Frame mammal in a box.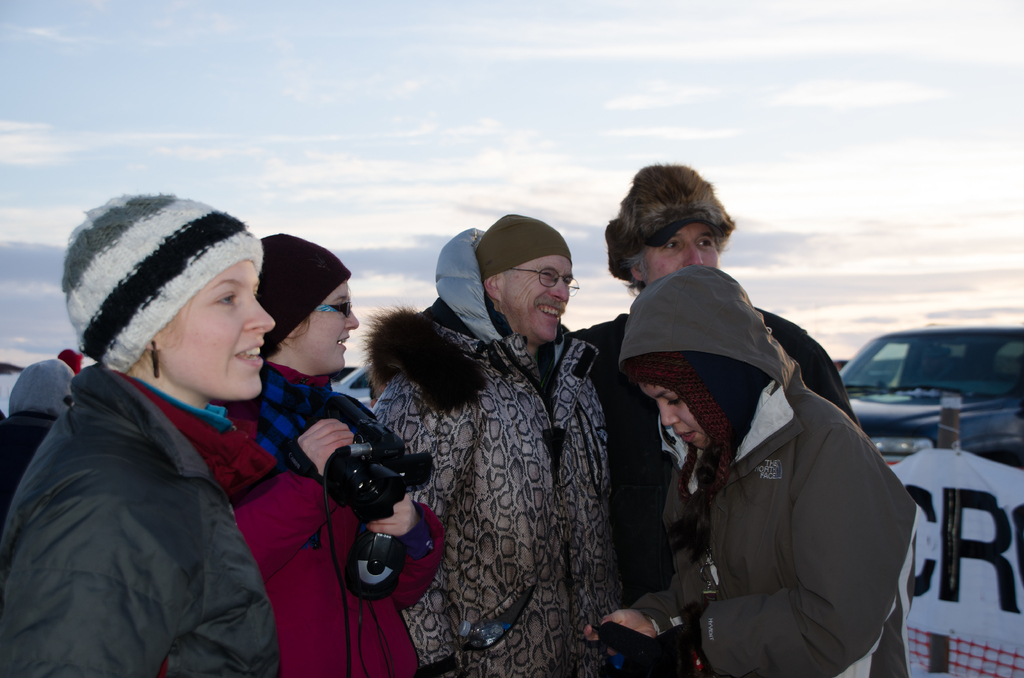
[left=208, top=229, right=450, bottom=677].
